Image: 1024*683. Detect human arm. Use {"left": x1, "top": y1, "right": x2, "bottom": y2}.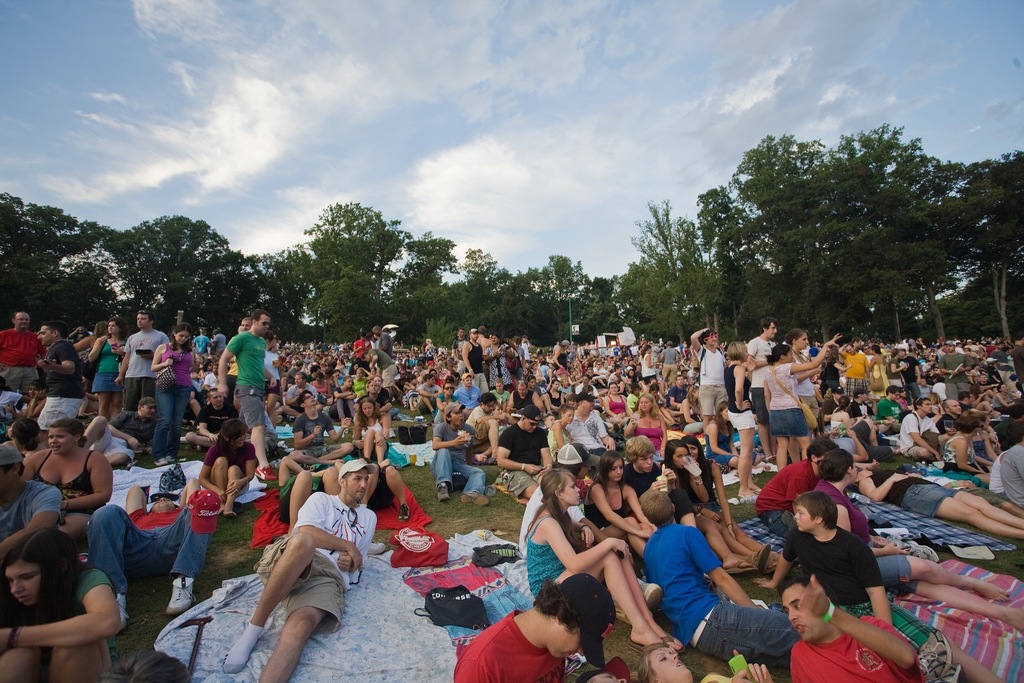
{"left": 756, "top": 528, "right": 798, "bottom": 588}.
